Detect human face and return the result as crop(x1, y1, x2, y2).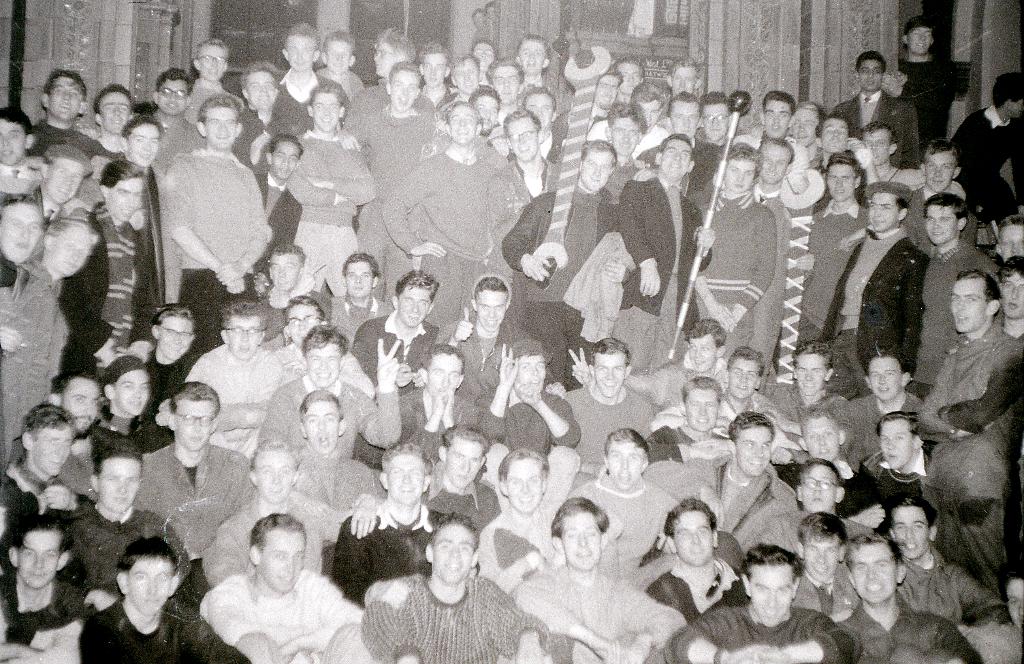
crop(1000, 269, 1023, 323).
